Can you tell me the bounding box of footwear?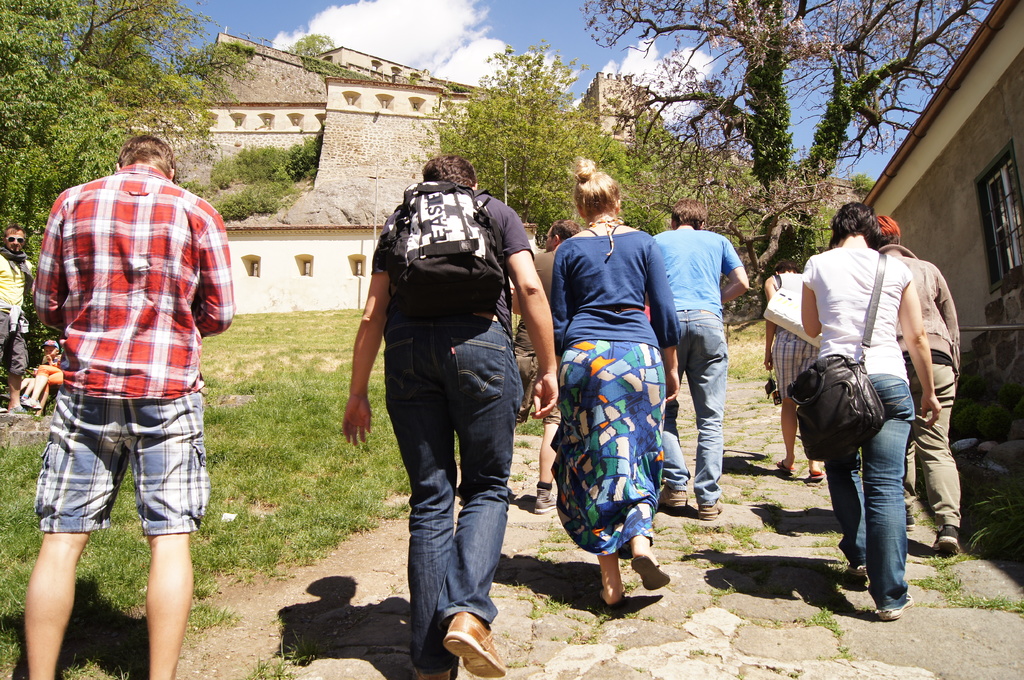
rect(808, 470, 831, 484).
